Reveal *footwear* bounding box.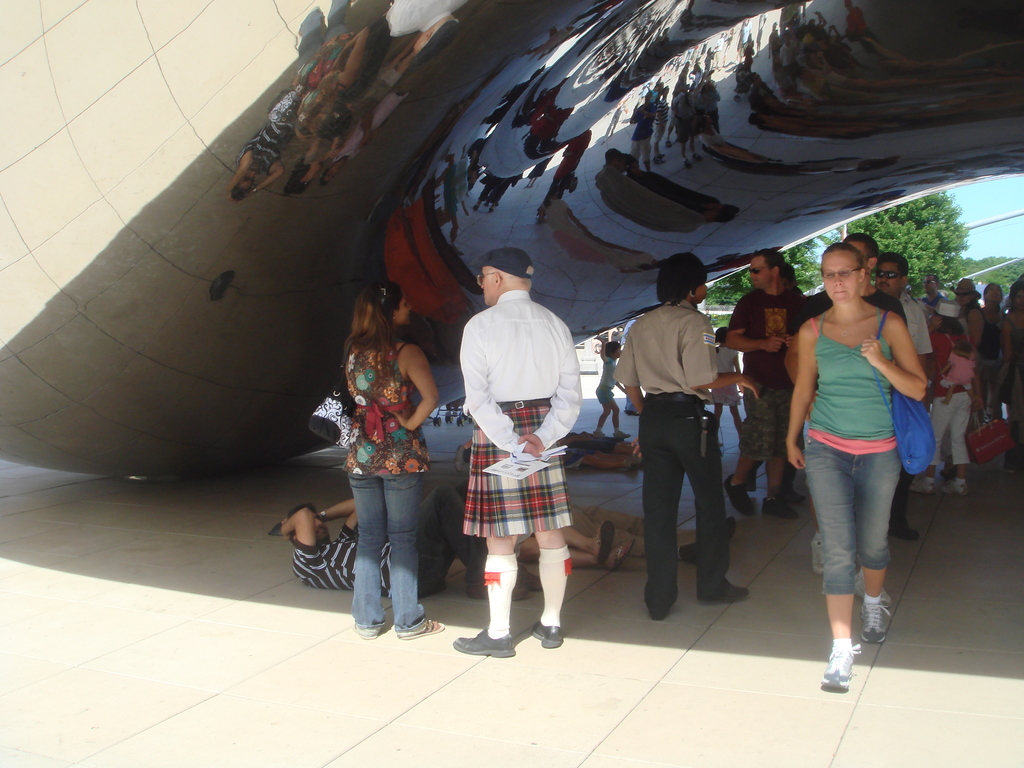
Revealed: <region>861, 600, 885, 647</region>.
